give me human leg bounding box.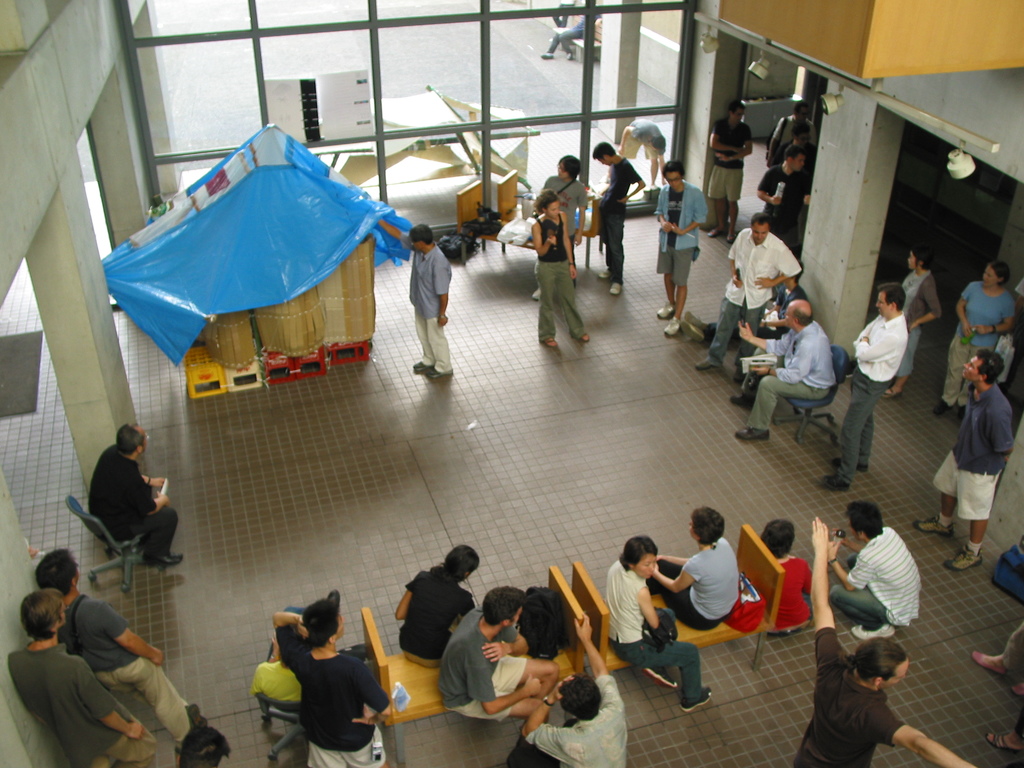
region(104, 724, 161, 764).
